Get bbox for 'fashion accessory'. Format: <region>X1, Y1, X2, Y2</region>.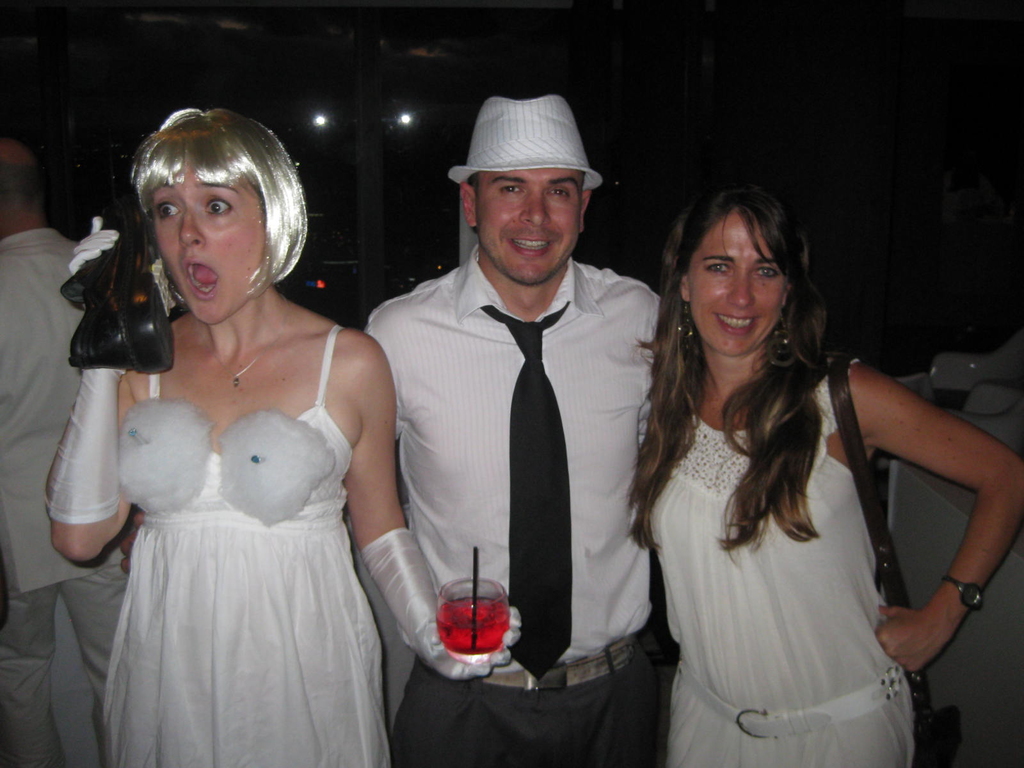
<region>479, 630, 648, 694</region>.
